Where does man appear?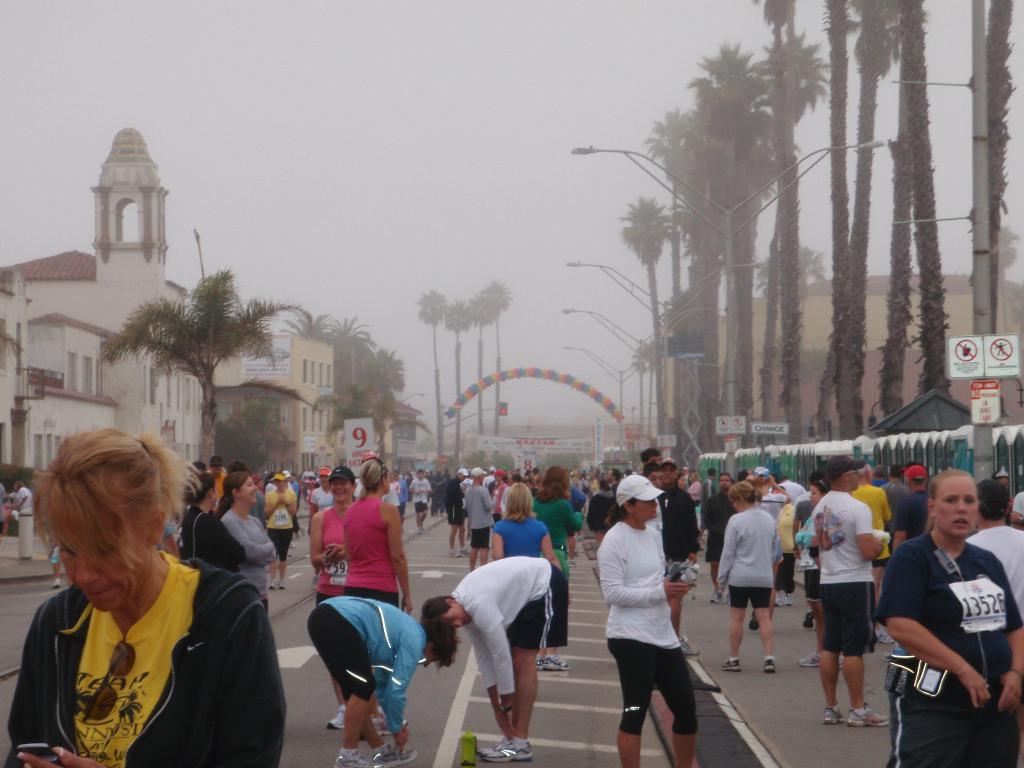
Appears at (x1=423, y1=555, x2=568, y2=763).
